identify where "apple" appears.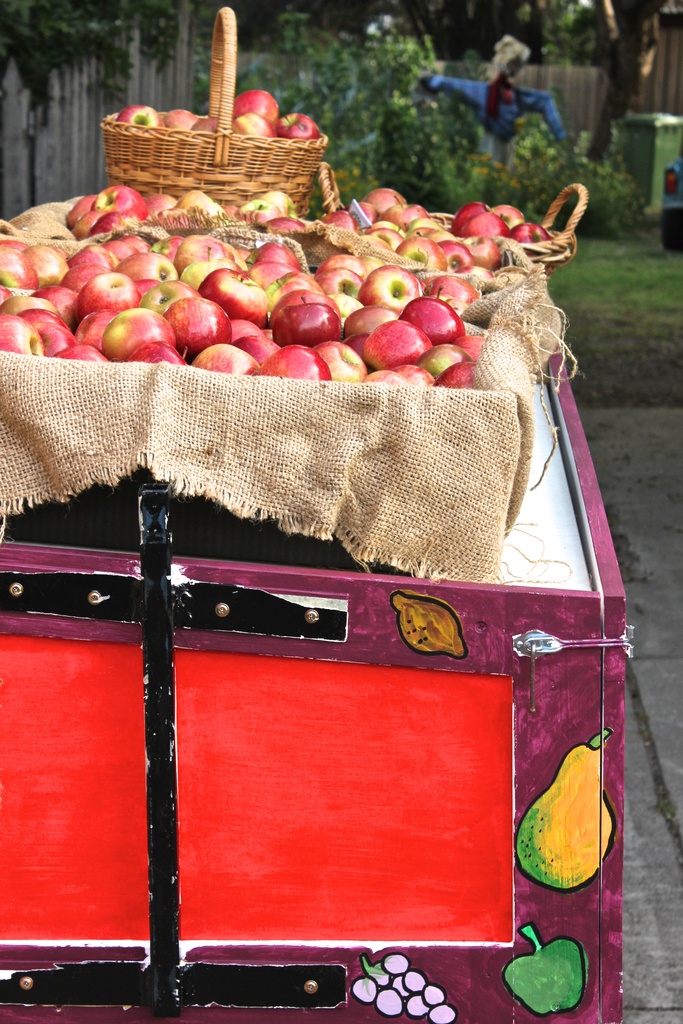
Appears at left=498, top=921, right=588, bottom=1017.
